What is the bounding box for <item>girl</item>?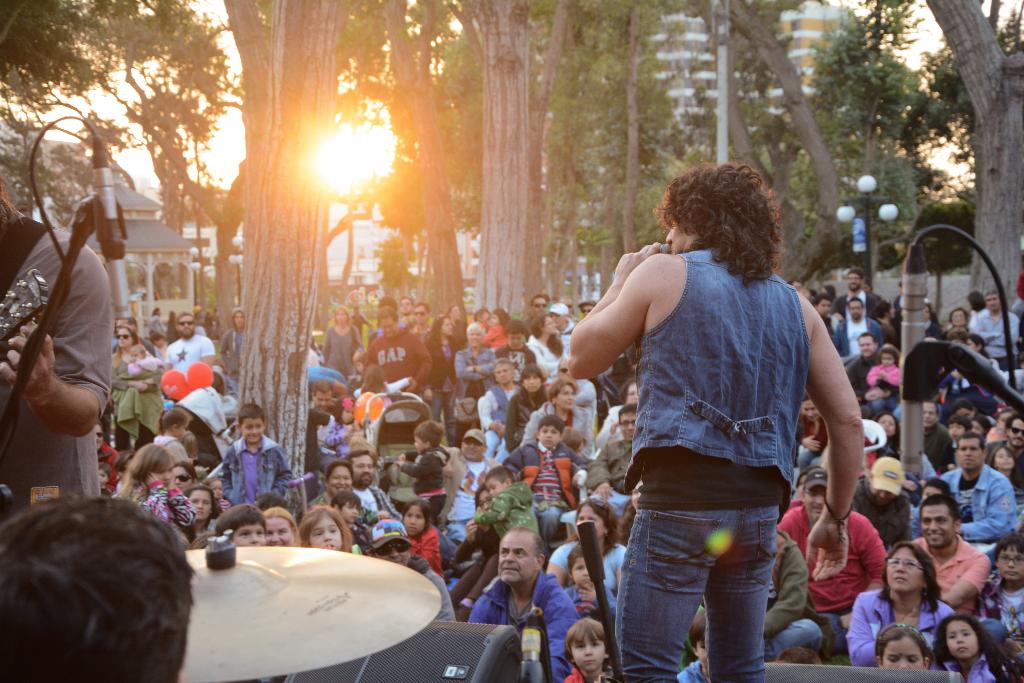
<box>115,439,196,531</box>.
